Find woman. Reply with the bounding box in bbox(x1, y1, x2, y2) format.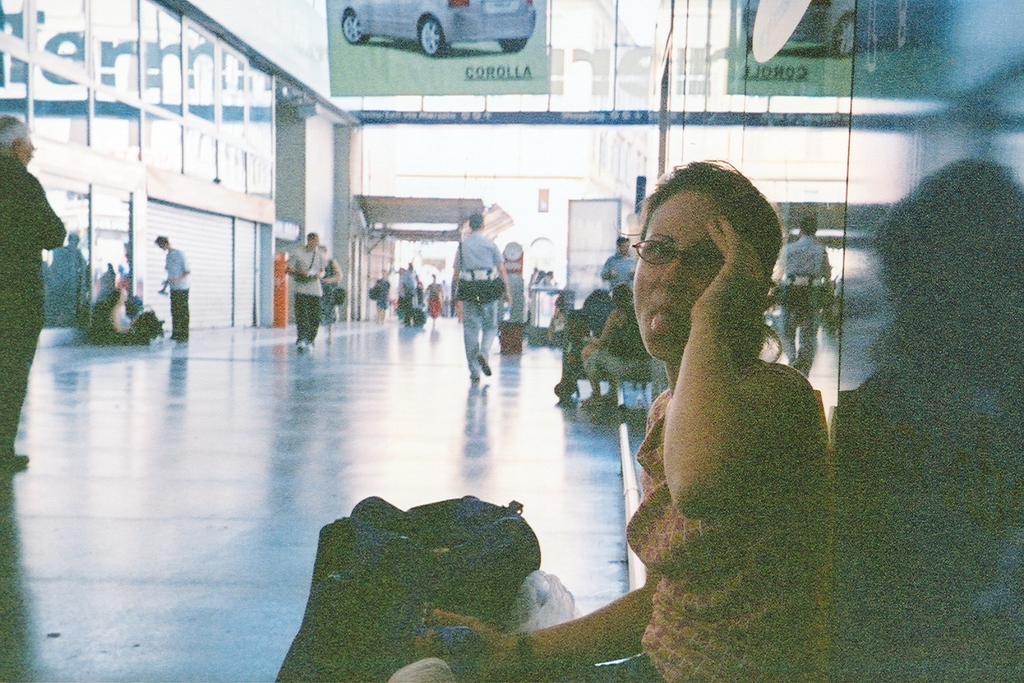
bbox(426, 271, 447, 319).
